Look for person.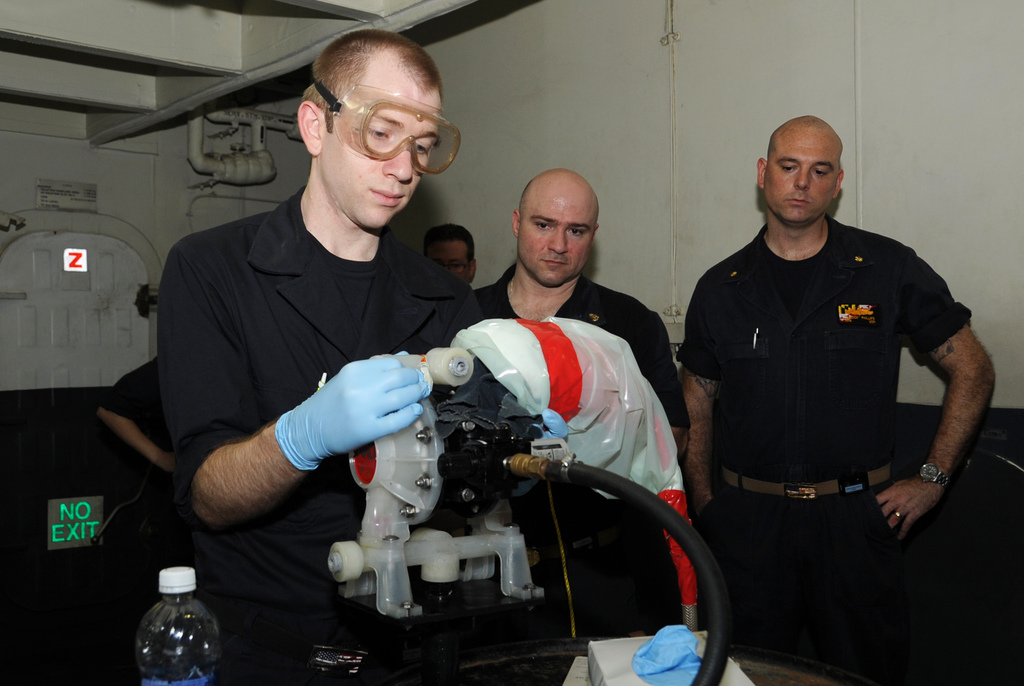
Found: l=424, t=225, r=478, b=285.
